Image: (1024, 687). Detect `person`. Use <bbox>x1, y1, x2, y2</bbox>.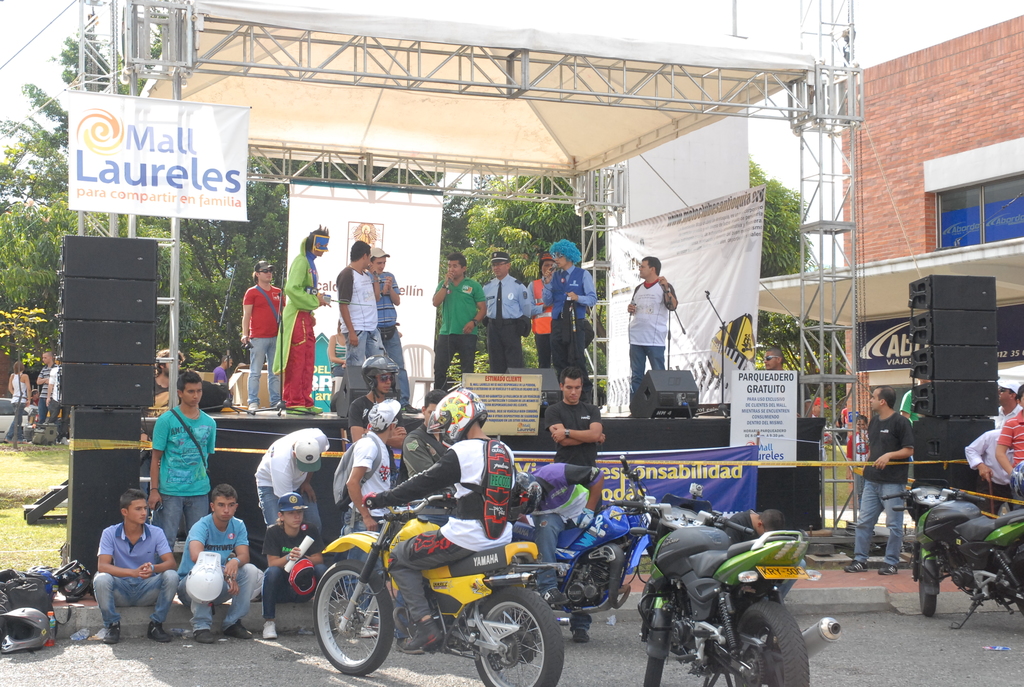
<bbox>403, 391, 456, 494</bbox>.
